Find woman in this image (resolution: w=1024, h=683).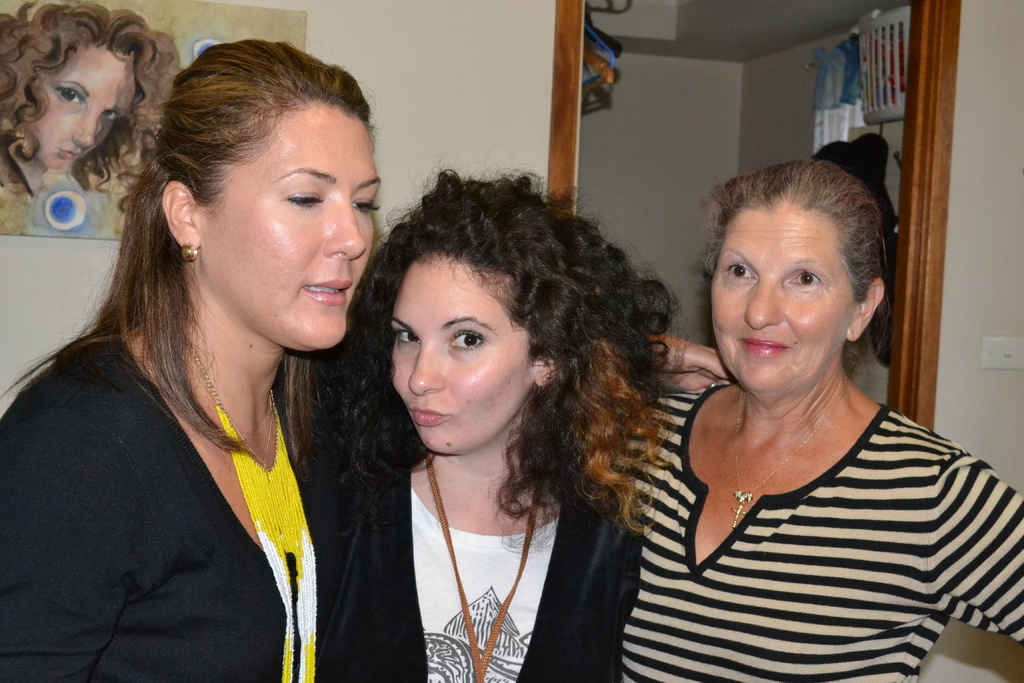
bbox=(620, 158, 1021, 682).
